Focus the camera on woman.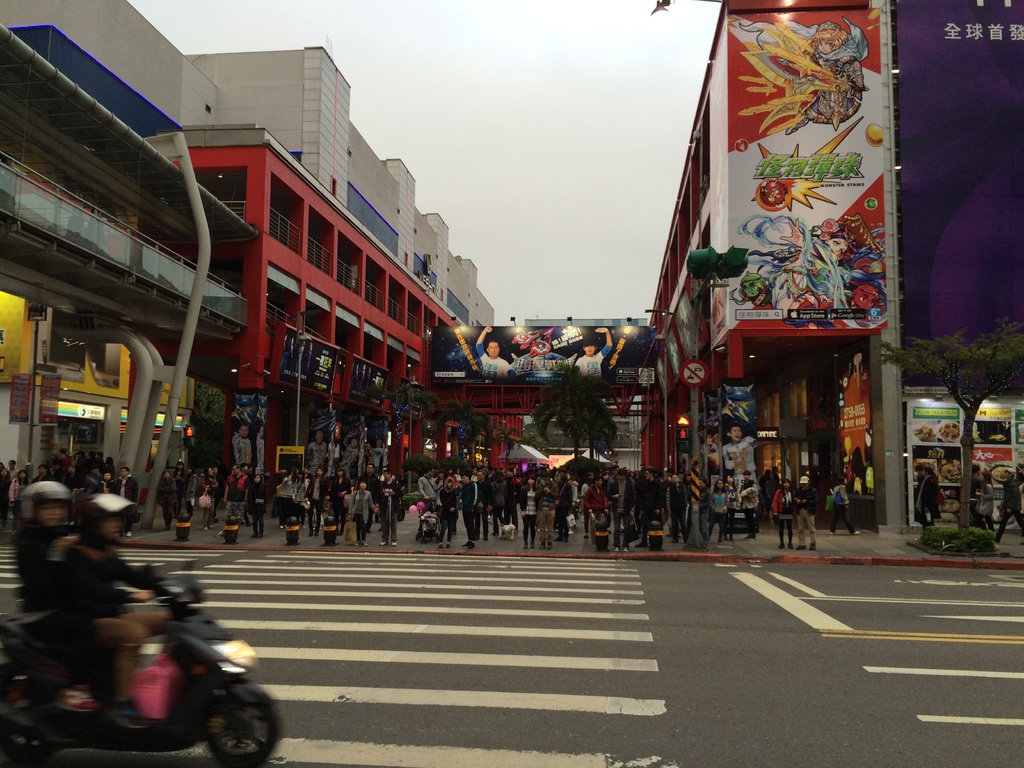
Focus region: box=[551, 471, 571, 541].
